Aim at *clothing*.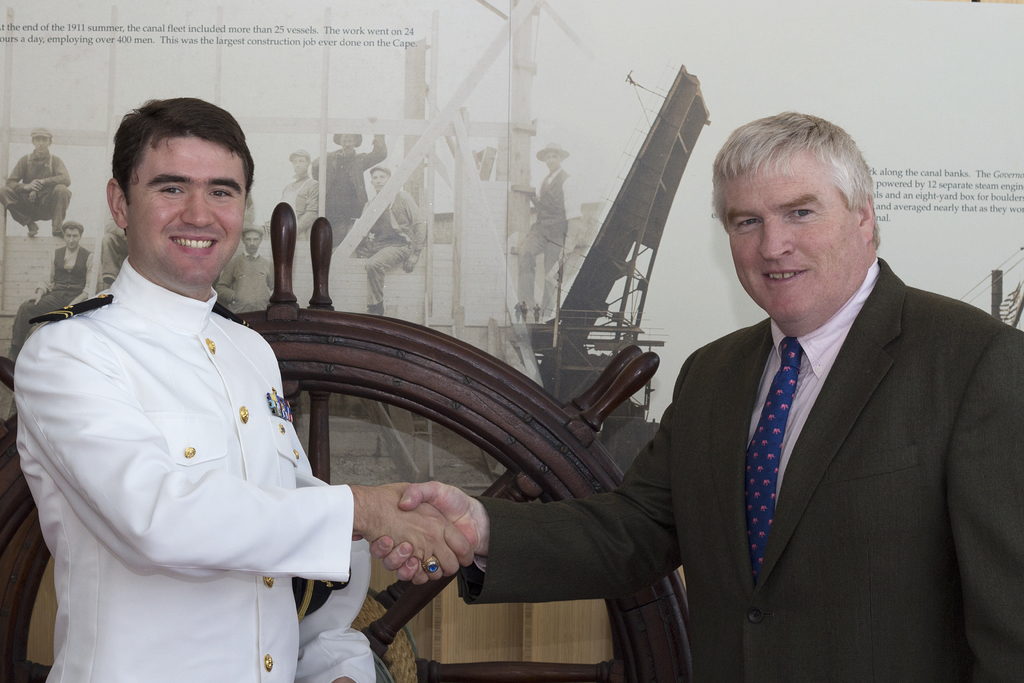
Aimed at left=19, top=234, right=383, bottom=668.
